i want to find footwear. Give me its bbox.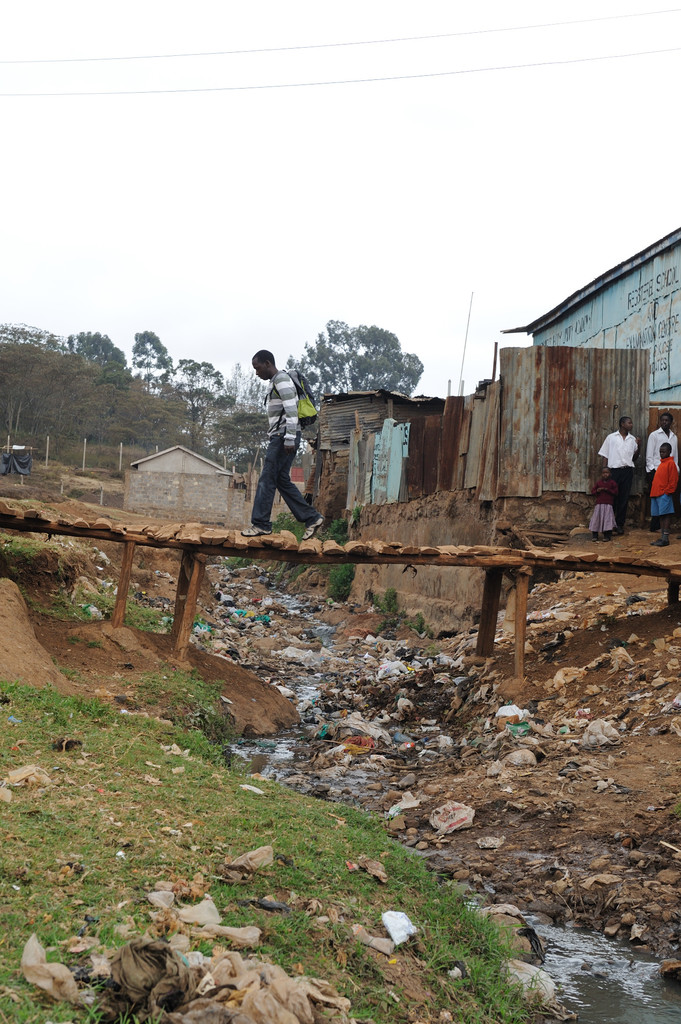
<box>594,529,600,540</box>.
